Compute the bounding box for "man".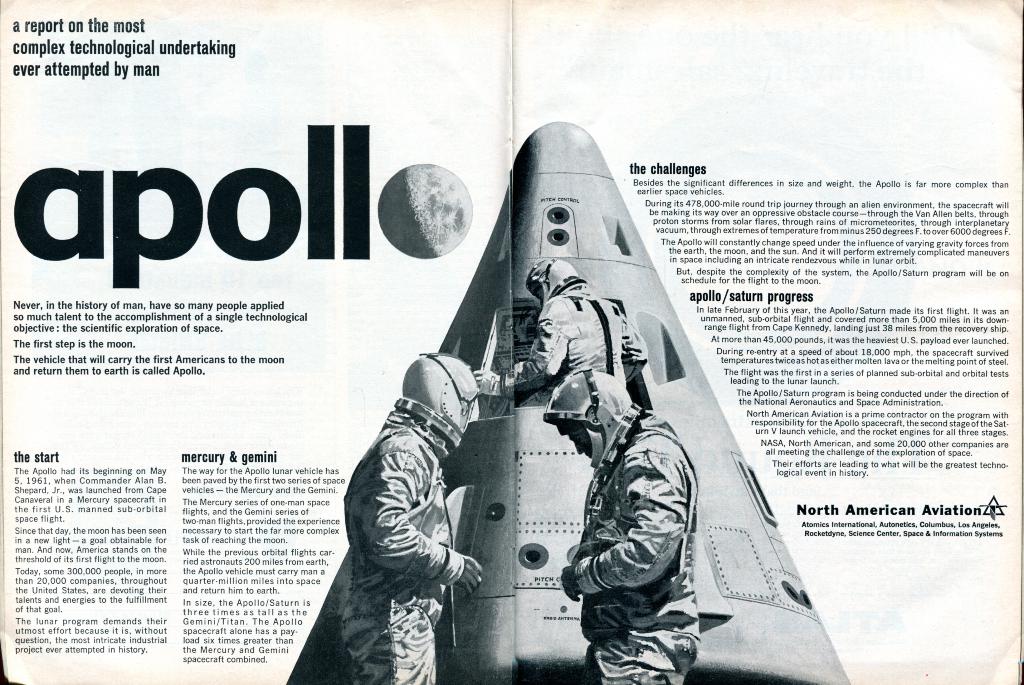
[left=343, top=357, right=482, bottom=684].
